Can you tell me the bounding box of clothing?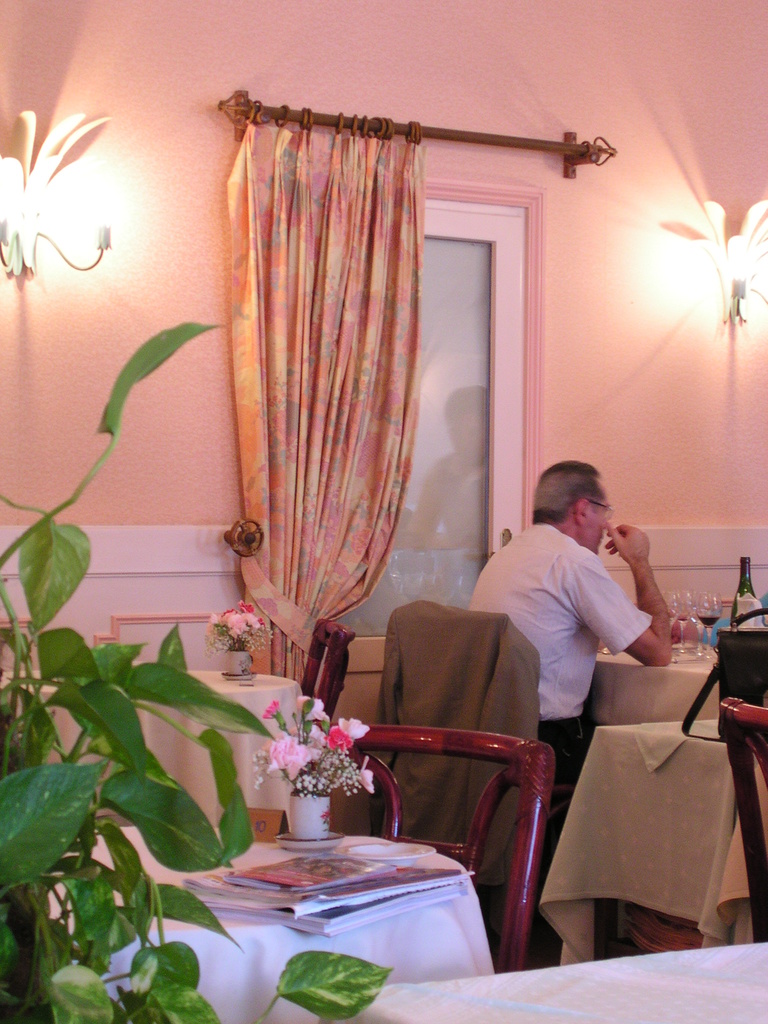
box=[483, 498, 669, 732].
